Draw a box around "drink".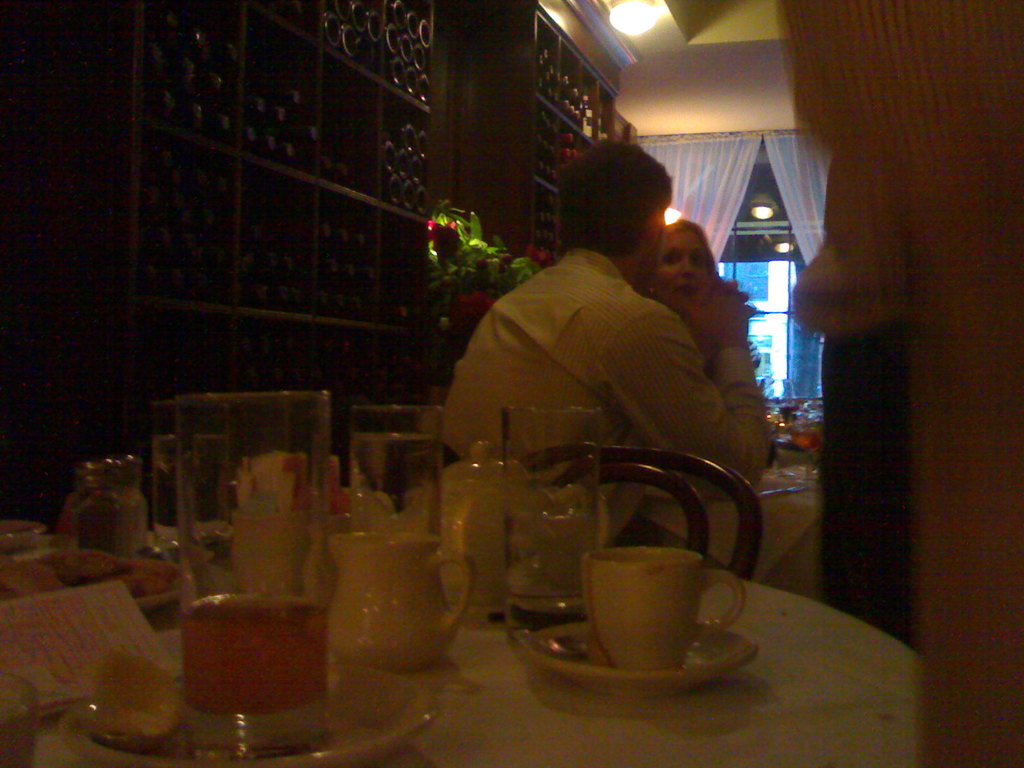
(x1=811, y1=429, x2=822, y2=449).
